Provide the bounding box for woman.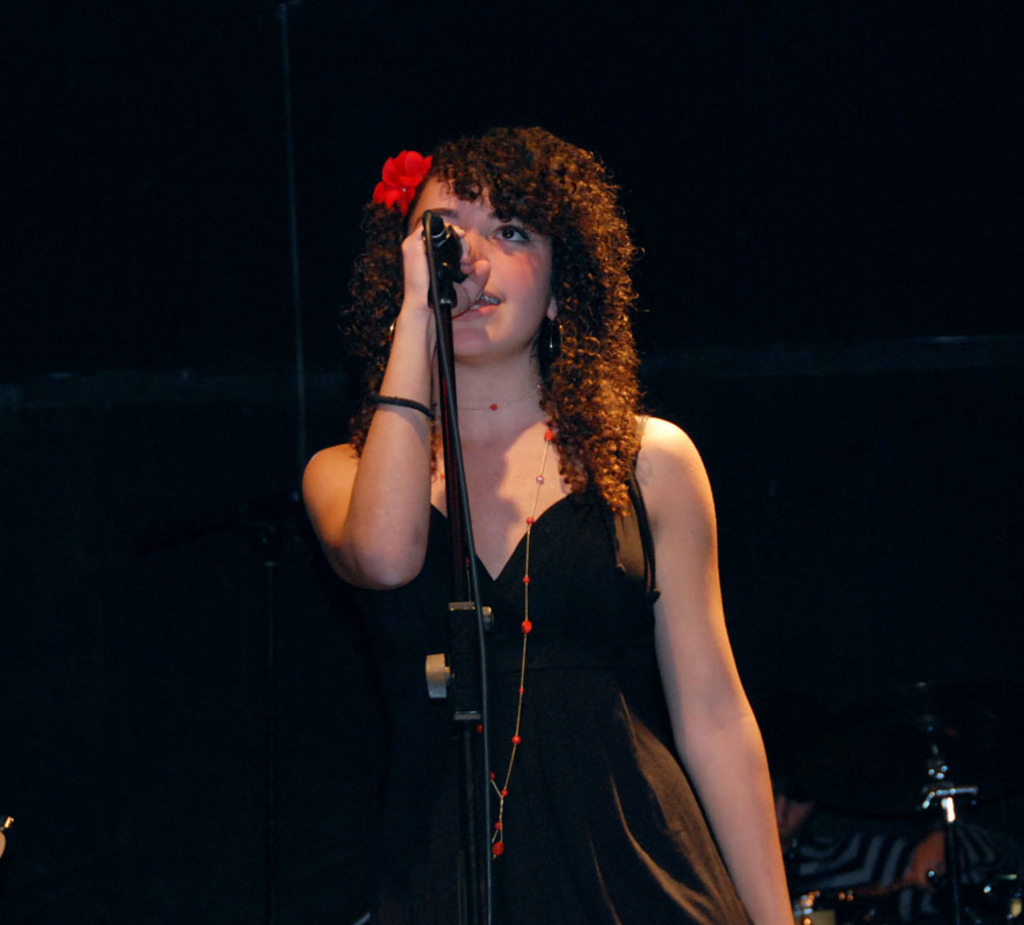
box=[300, 122, 754, 924].
